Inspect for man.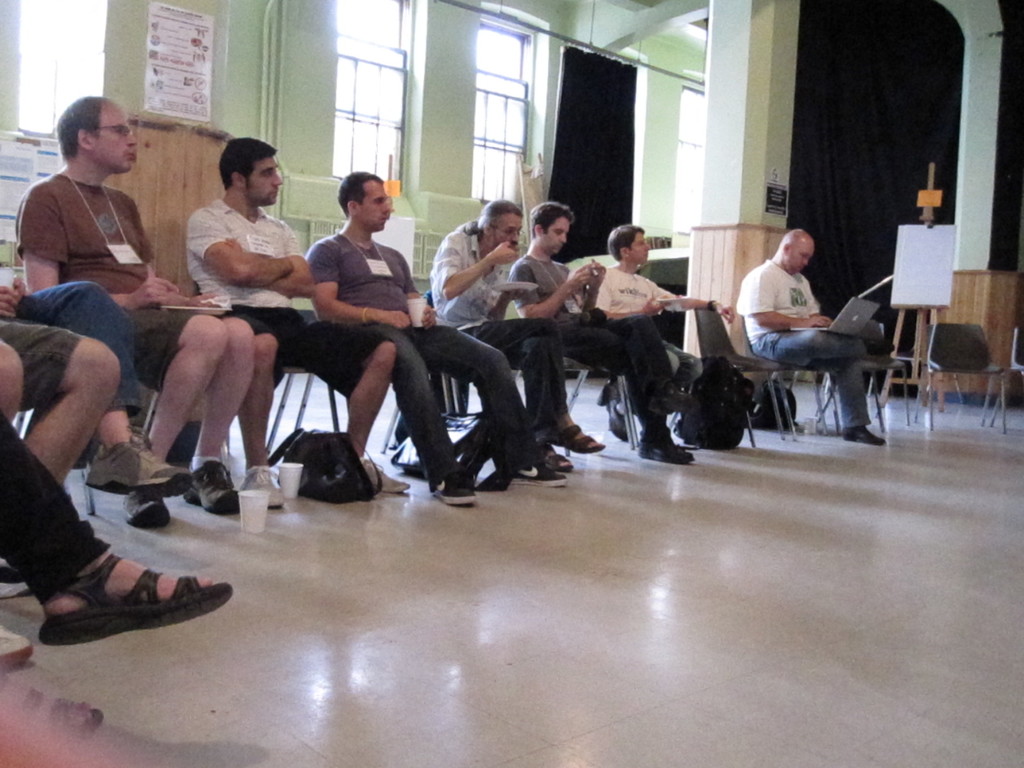
Inspection: {"x1": 590, "y1": 220, "x2": 732, "y2": 437}.
